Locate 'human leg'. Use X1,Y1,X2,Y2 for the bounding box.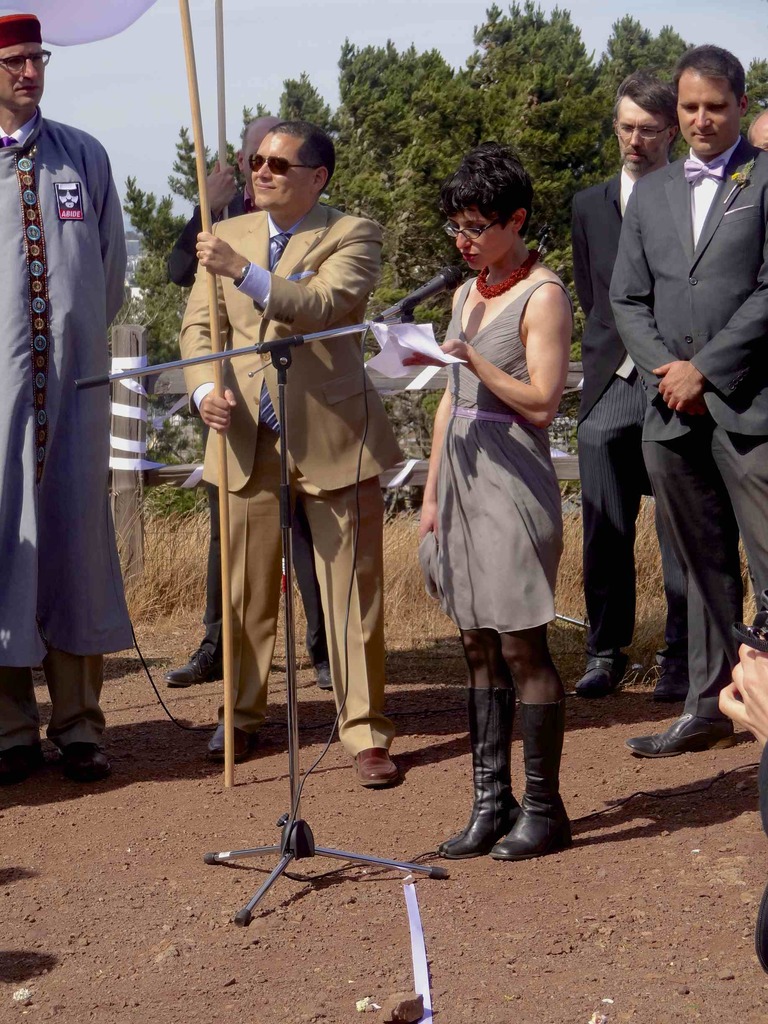
576,377,651,692.
